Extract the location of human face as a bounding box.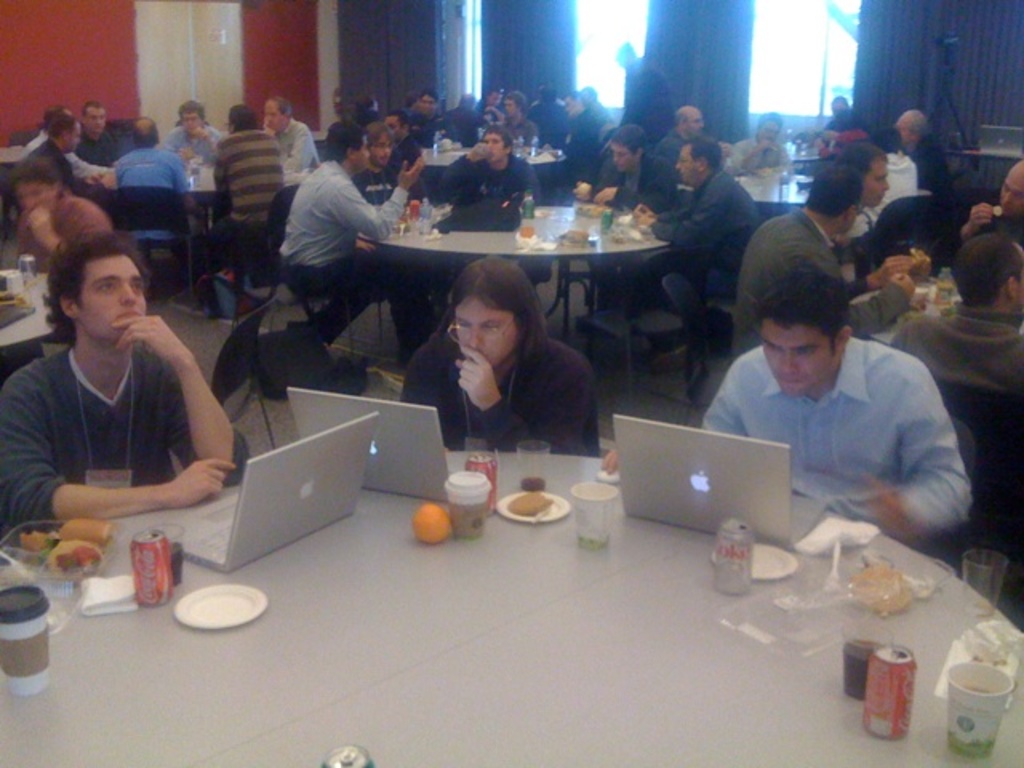
Rect(760, 325, 834, 395).
